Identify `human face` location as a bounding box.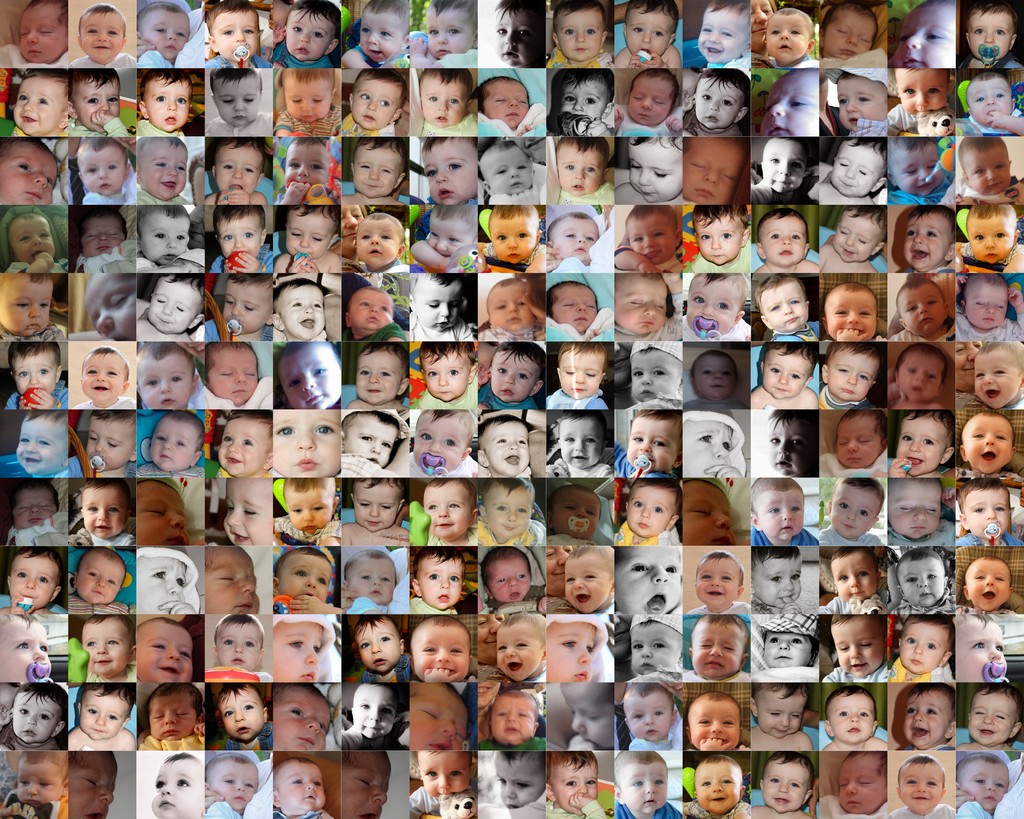
(766,632,813,665).
